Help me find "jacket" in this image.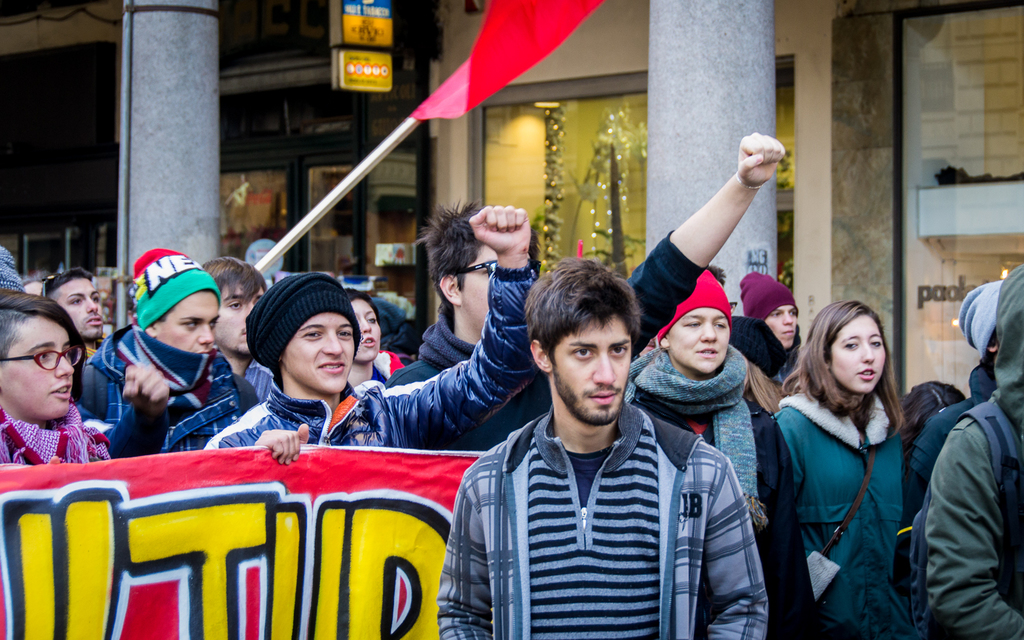
Found it: {"left": 383, "top": 223, "right": 711, "bottom": 451}.
